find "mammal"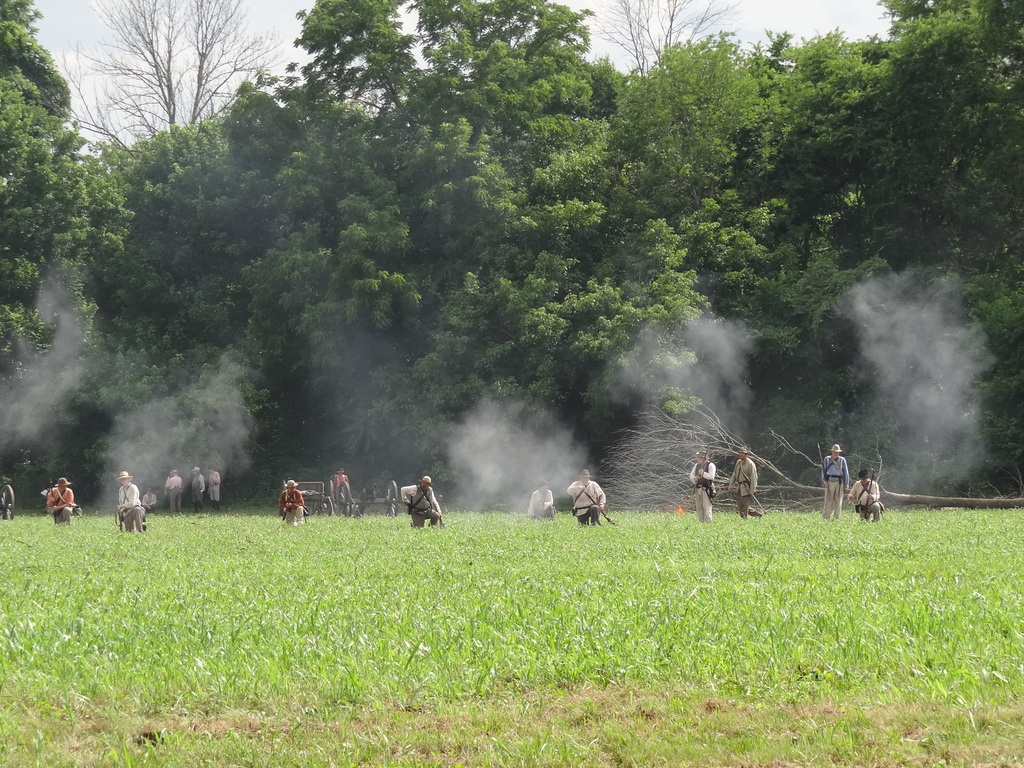
x1=688, y1=449, x2=713, y2=524
